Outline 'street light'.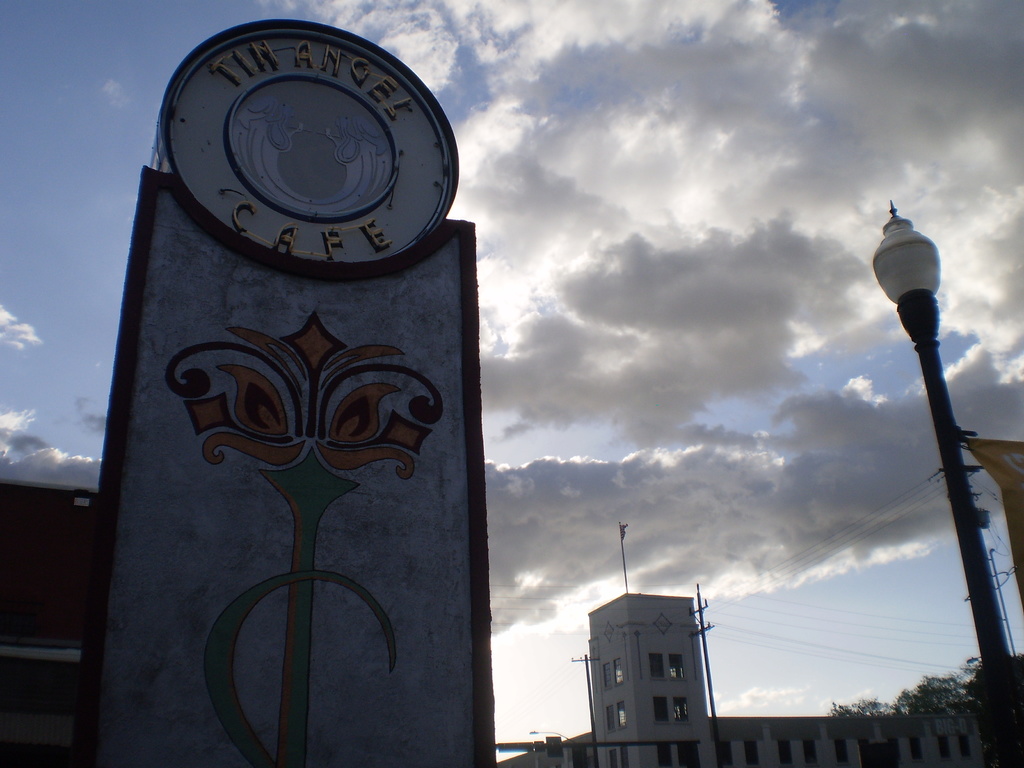
Outline: x1=843 y1=178 x2=1012 y2=762.
